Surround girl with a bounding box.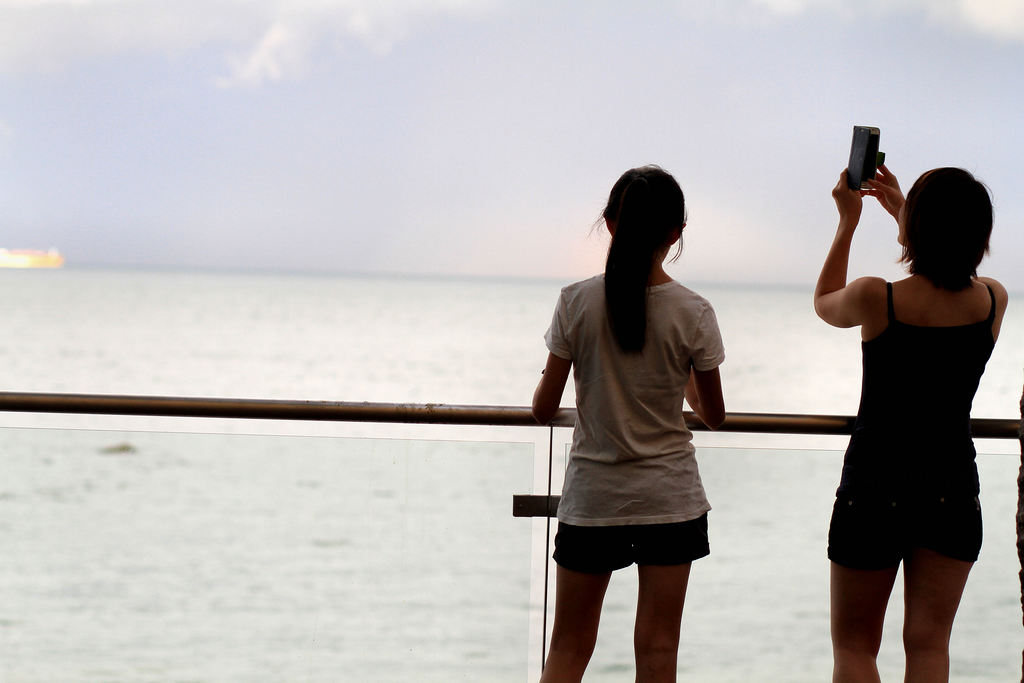
817/161/1008/682.
